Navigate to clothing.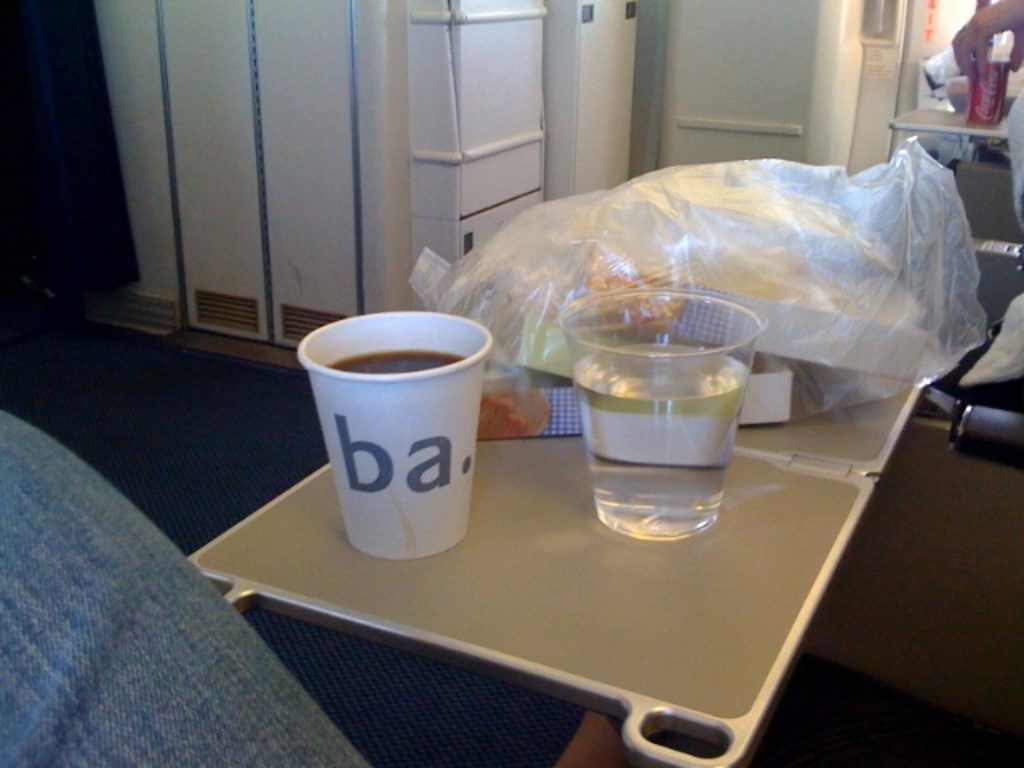
Navigation target: left=0, top=410, right=370, bottom=766.
